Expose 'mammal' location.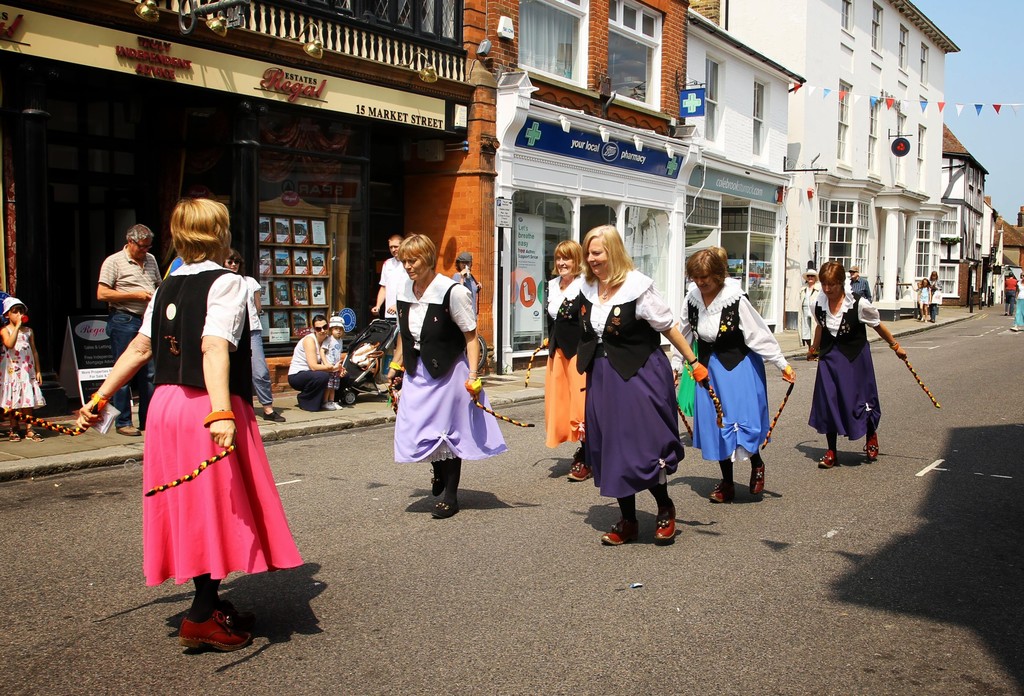
Exposed at bbox(919, 276, 931, 321).
